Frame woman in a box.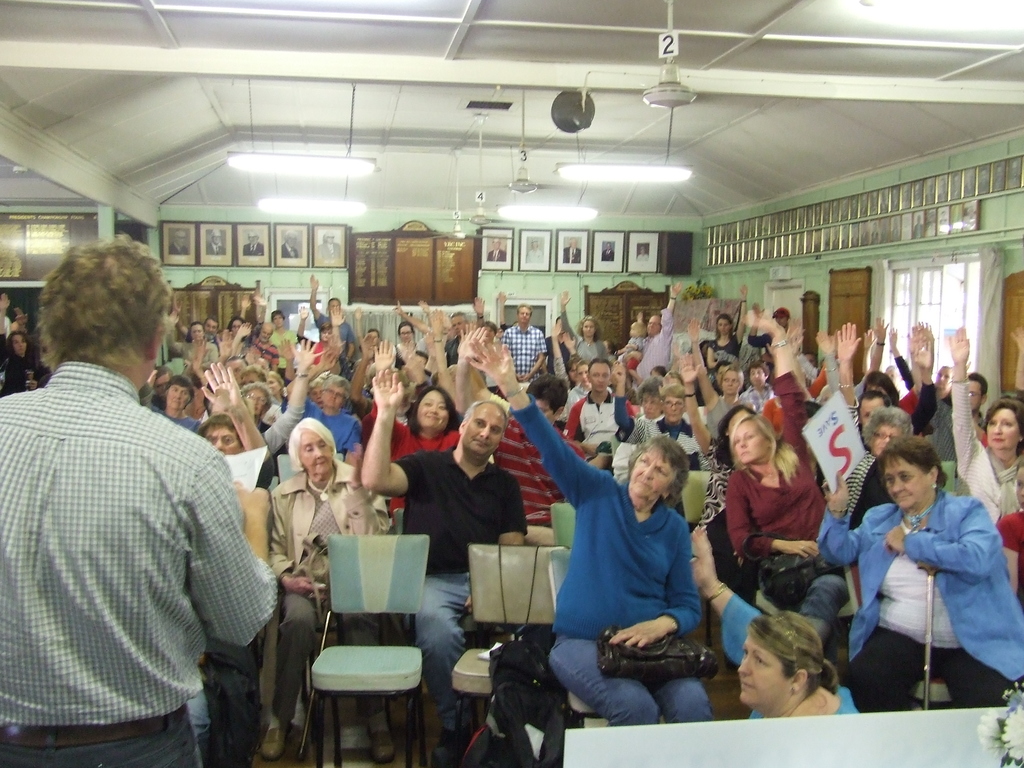
996:458:1023:616.
